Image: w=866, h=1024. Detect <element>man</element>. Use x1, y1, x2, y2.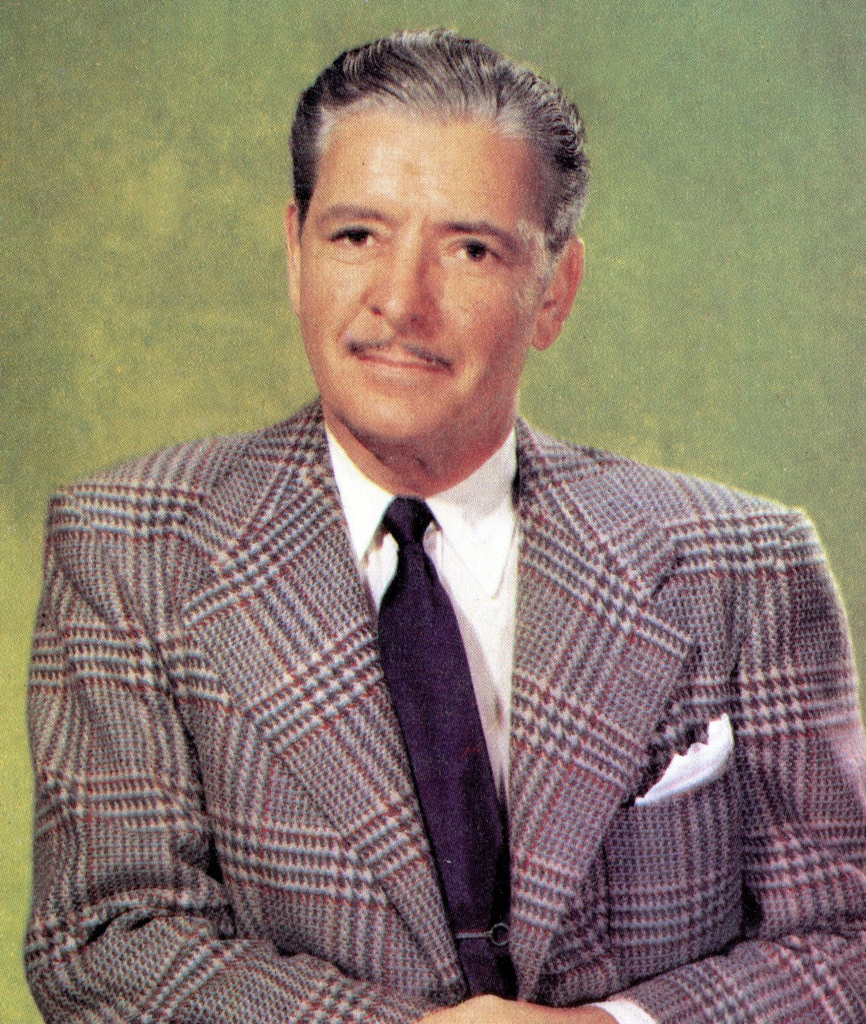
4, 78, 855, 998.
